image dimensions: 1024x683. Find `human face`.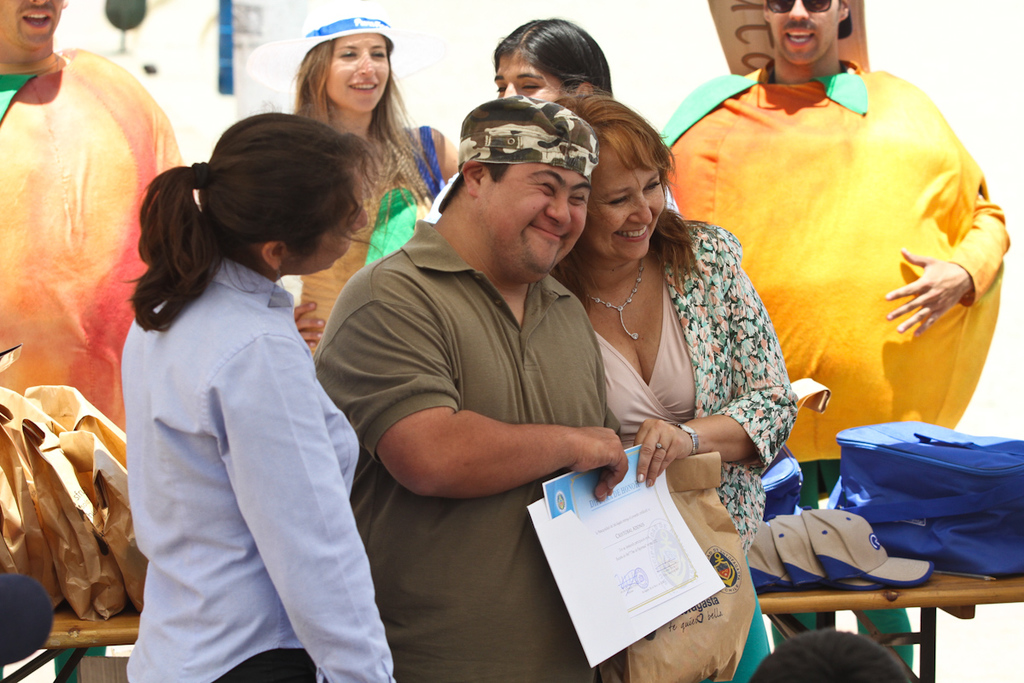
<box>762,0,839,65</box>.
